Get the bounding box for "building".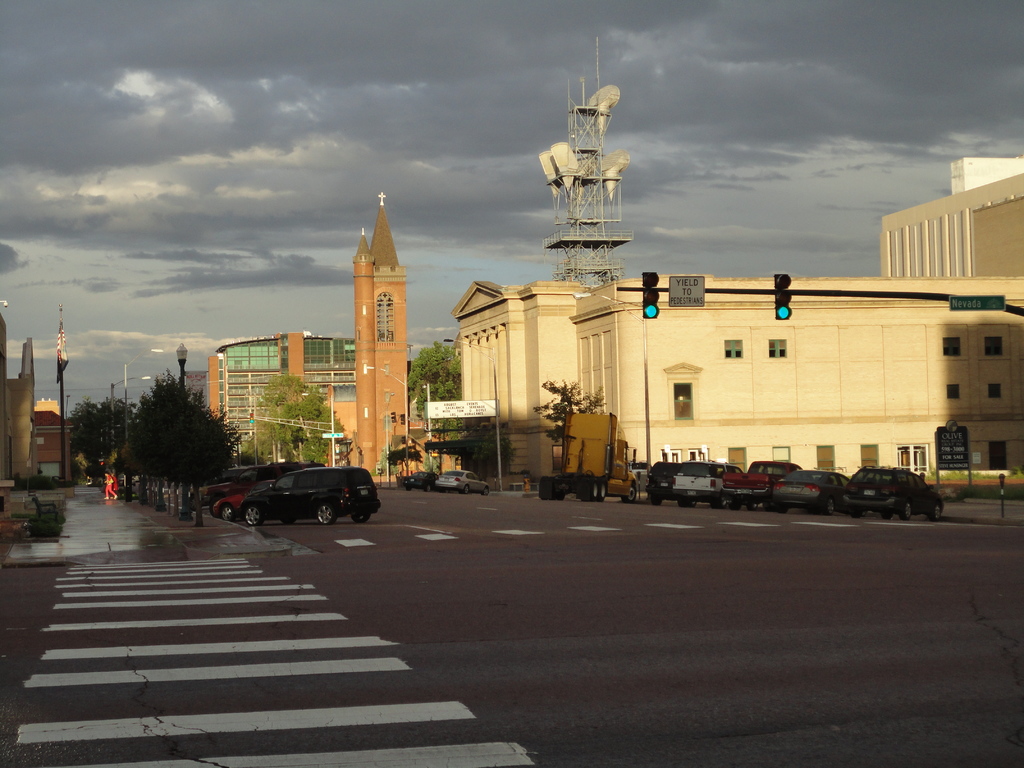
left=28, top=409, right=68, bottom=483.
